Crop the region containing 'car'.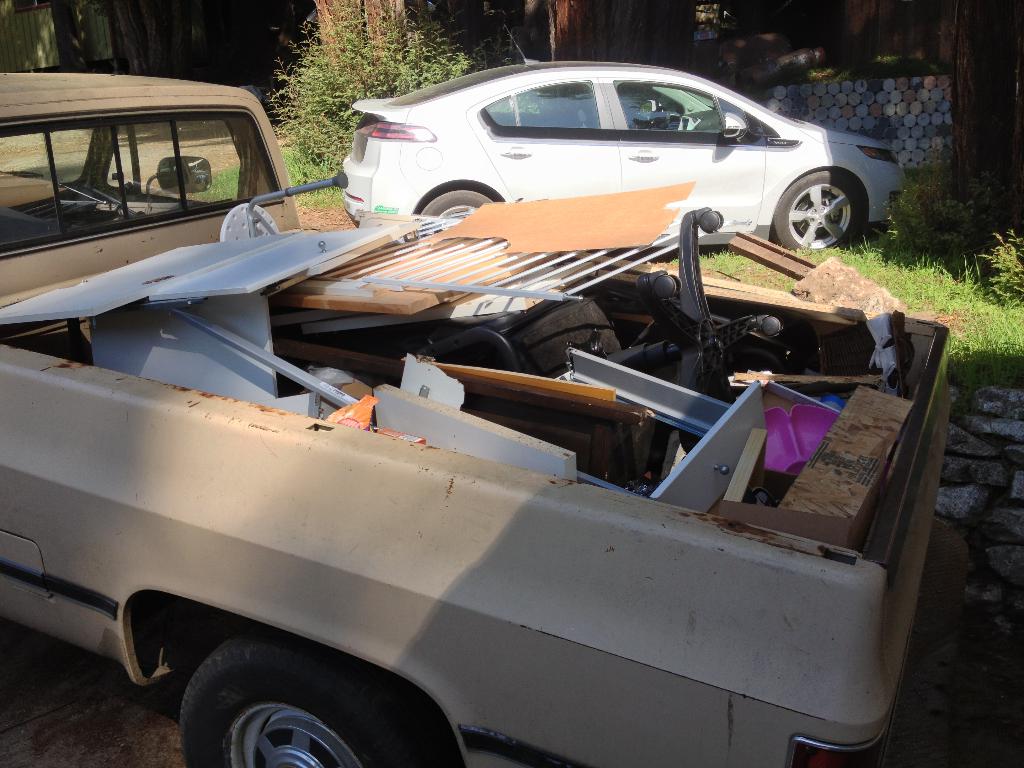
Crop region: bbox=(340, 25, 904, 254).
